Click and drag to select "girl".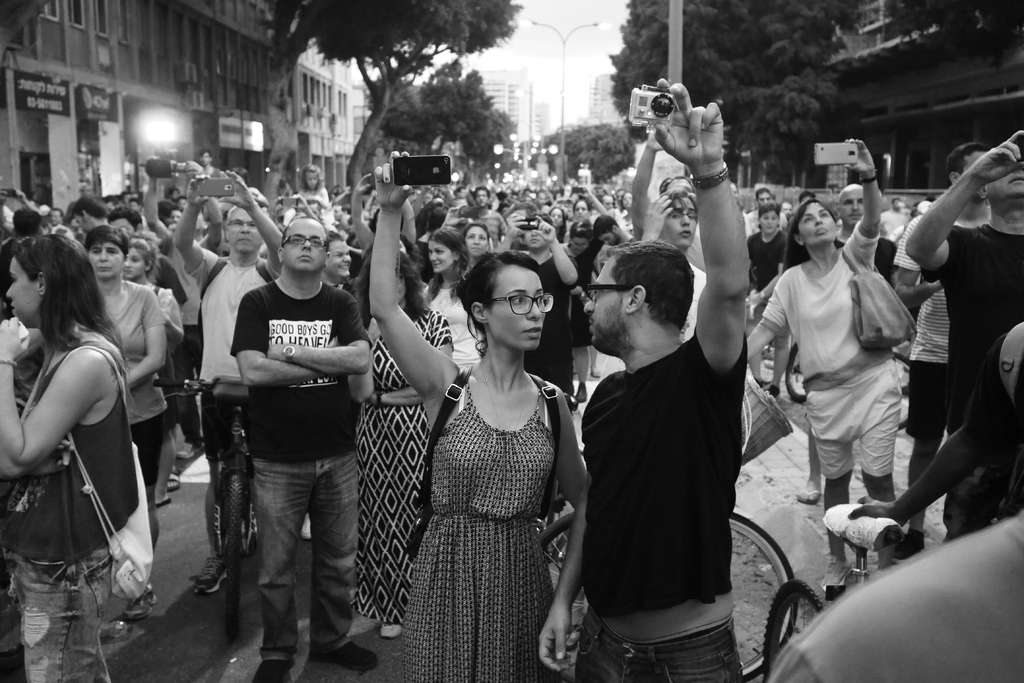
Selection: box(85, 232, 168, 615).
